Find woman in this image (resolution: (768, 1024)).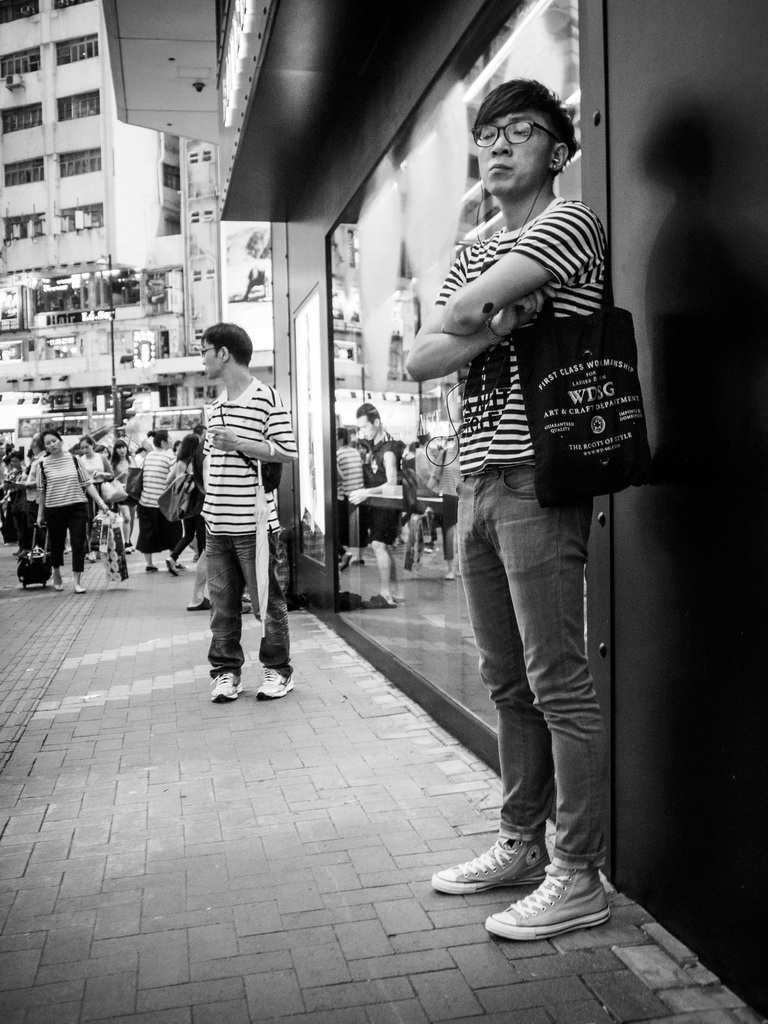
<region>38, 418, 111, 591</region>.
